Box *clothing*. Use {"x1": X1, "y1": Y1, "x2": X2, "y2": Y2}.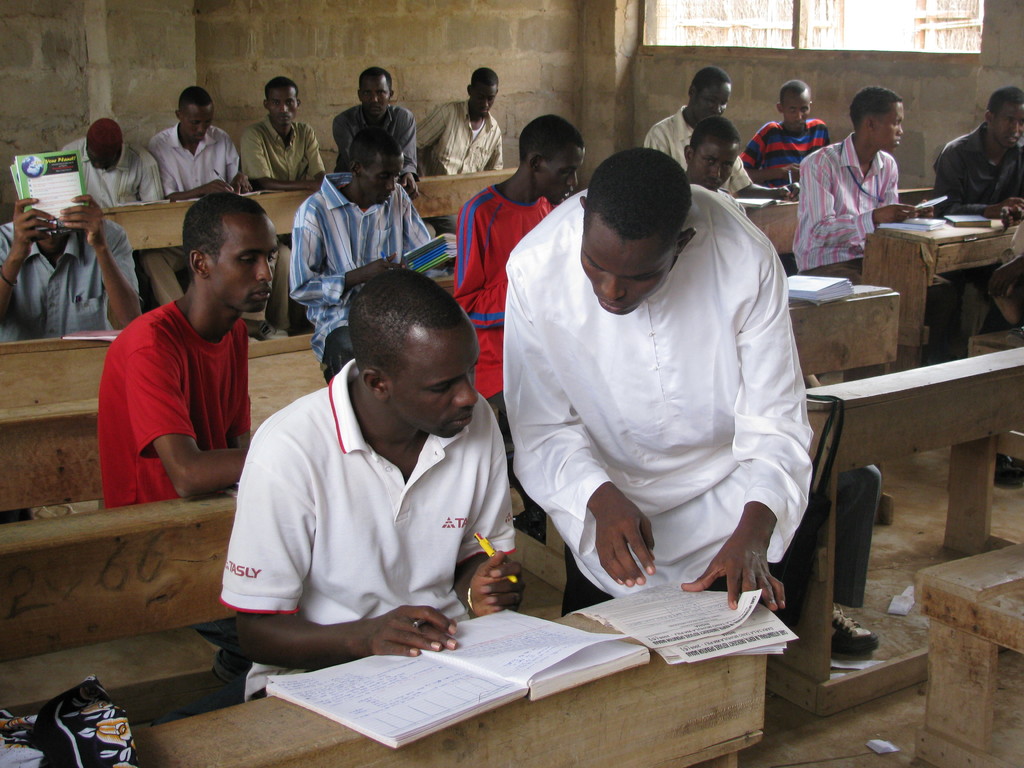
{"x1": 499, "y1": 169, "x2": 826, "y2": 618}.
